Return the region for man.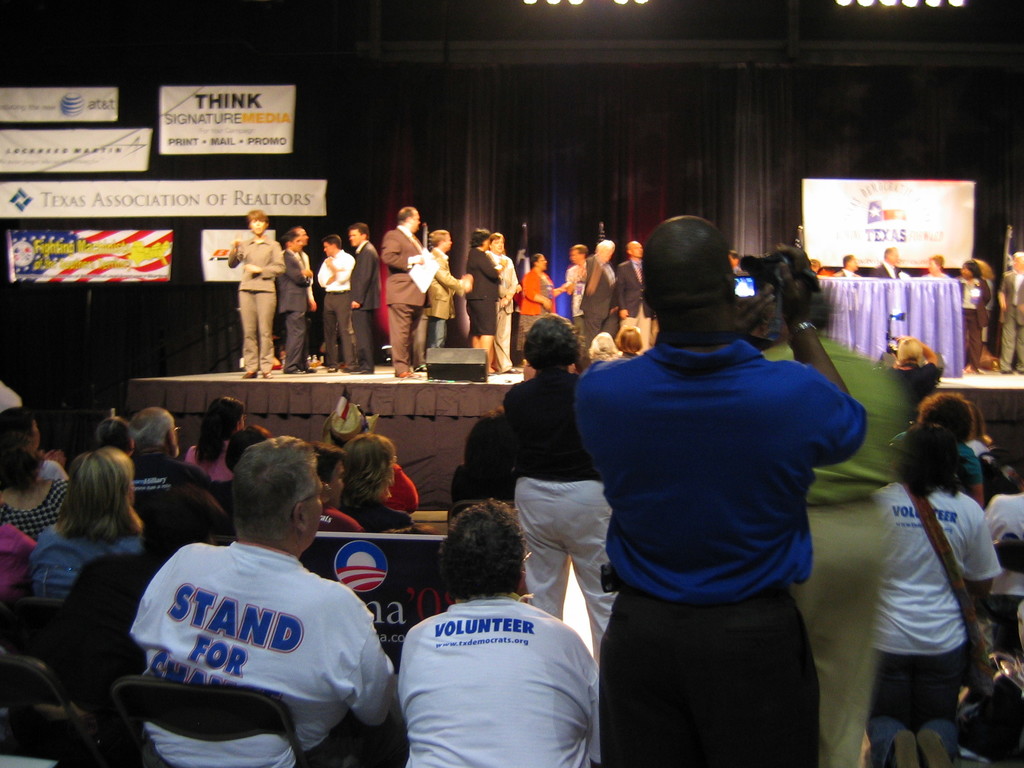
x1=872 y1=246 x2=904 y2=279.
